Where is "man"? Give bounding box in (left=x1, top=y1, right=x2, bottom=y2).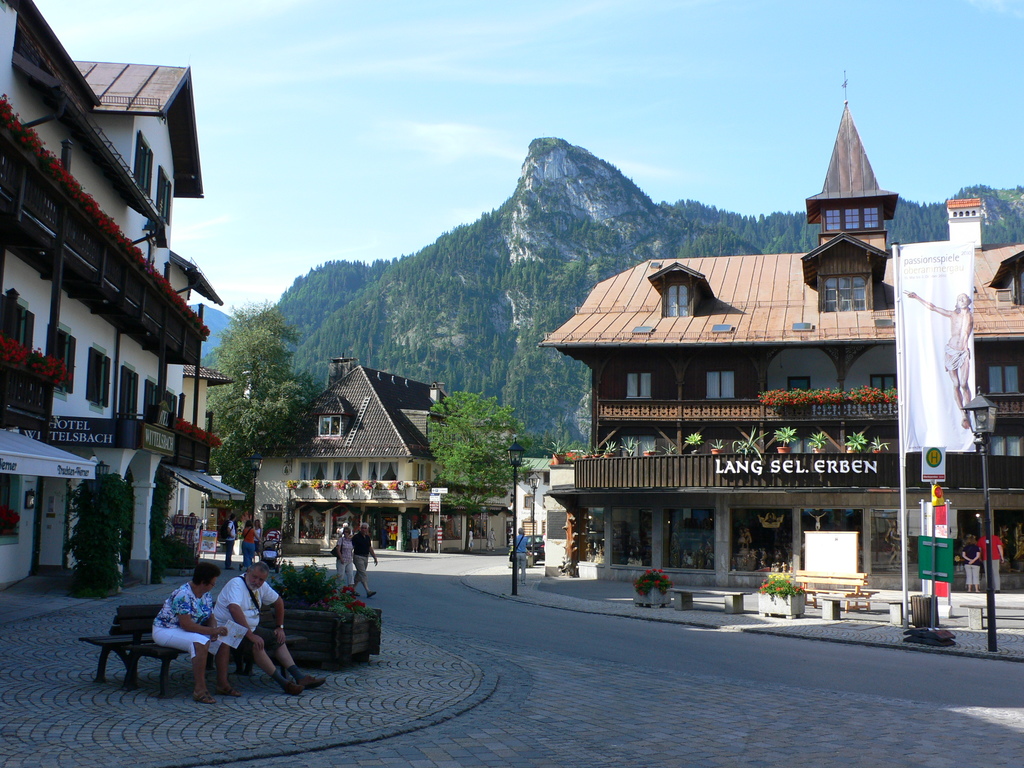
(left=420, top=523, right=429, bottom=552).
